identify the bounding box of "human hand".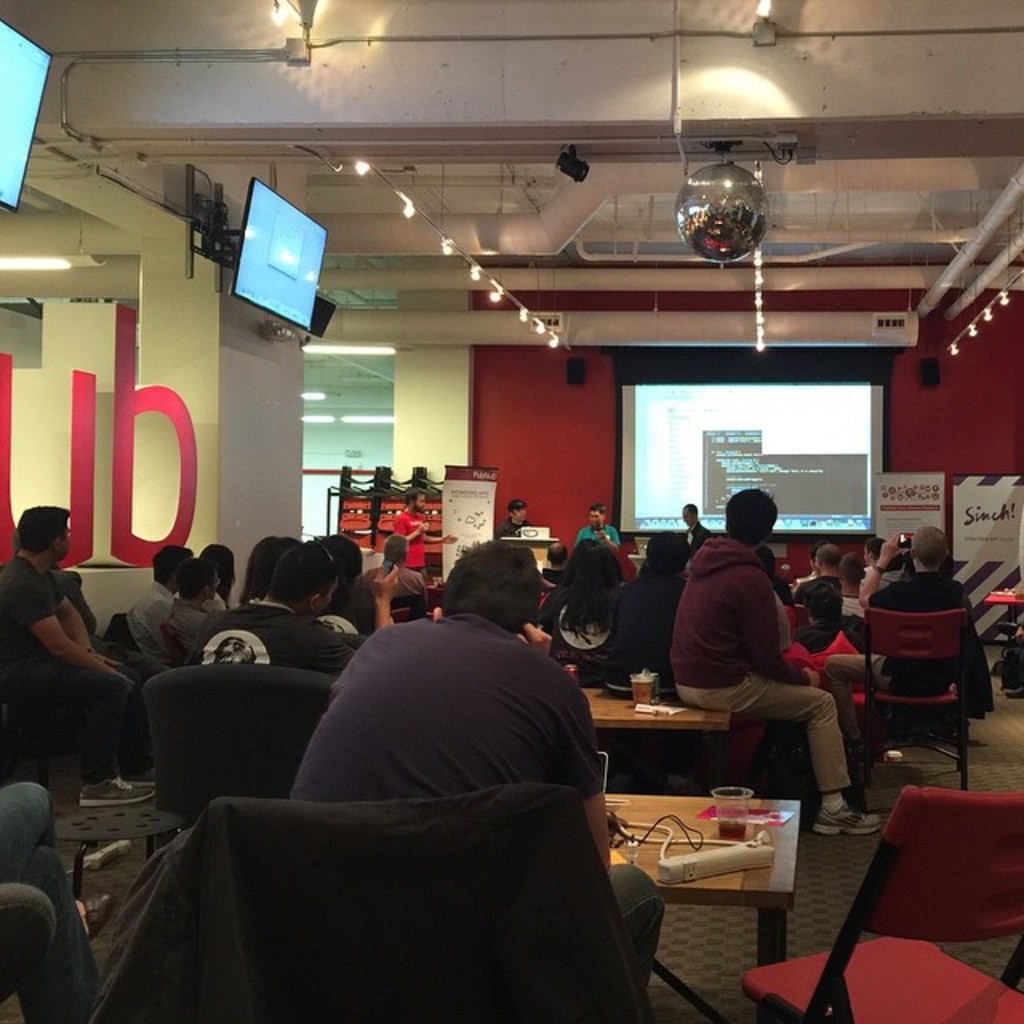
<region>96, 653, 126, 667</region>.
